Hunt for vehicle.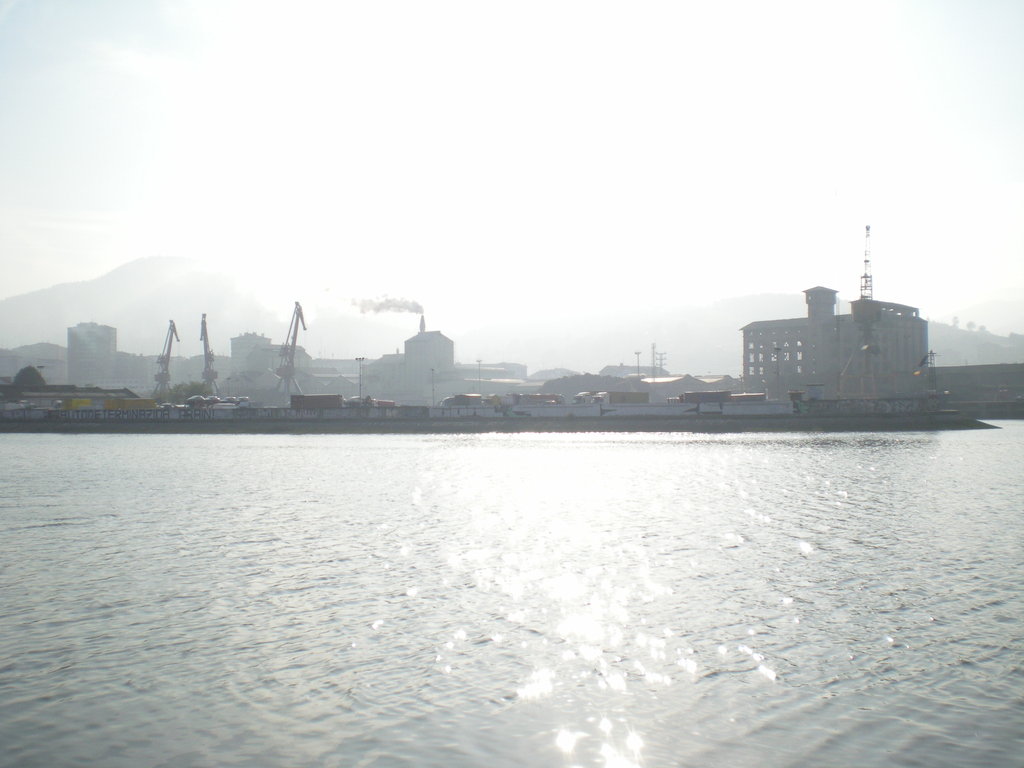
Hunted down at rect(150, 321, 175, 402).
